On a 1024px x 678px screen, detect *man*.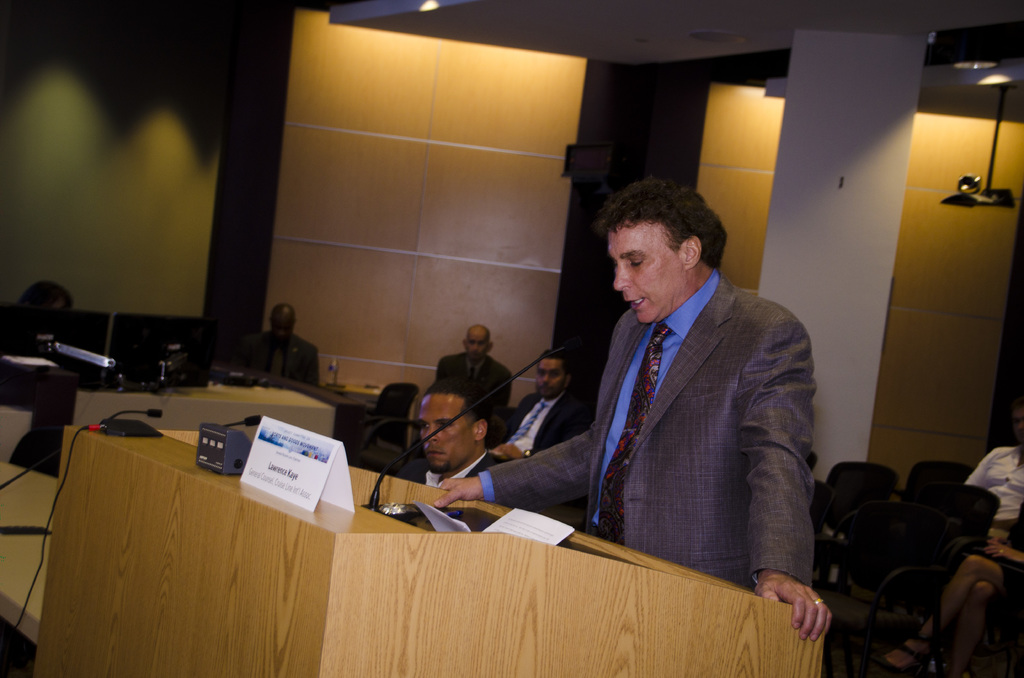
[495,350,587,458].
